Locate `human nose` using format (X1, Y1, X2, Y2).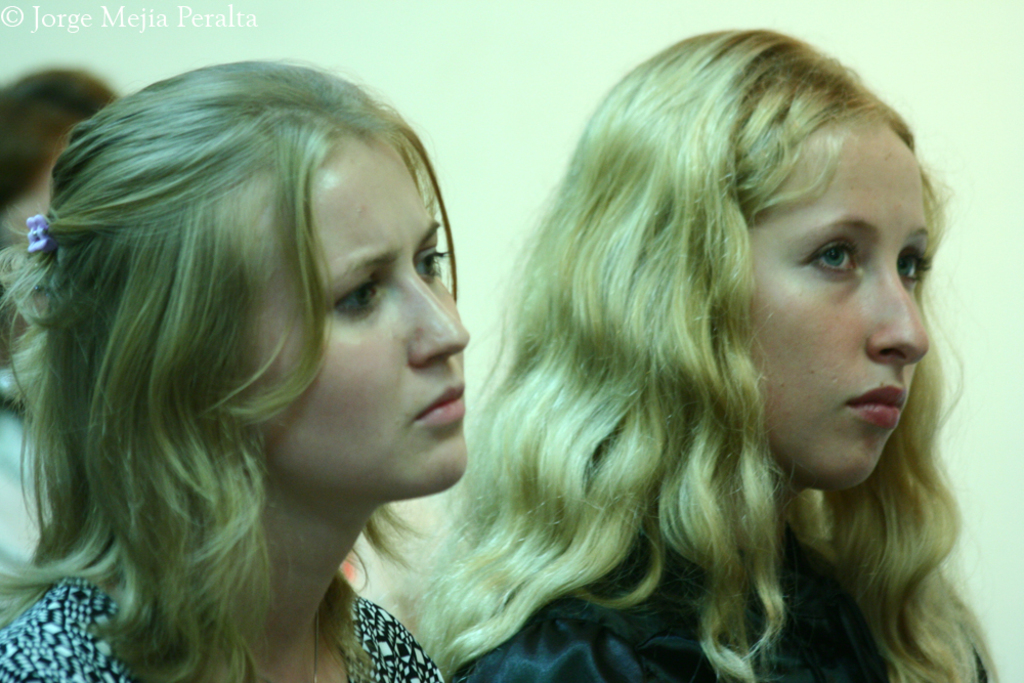
(409, 278, 467, 365).
